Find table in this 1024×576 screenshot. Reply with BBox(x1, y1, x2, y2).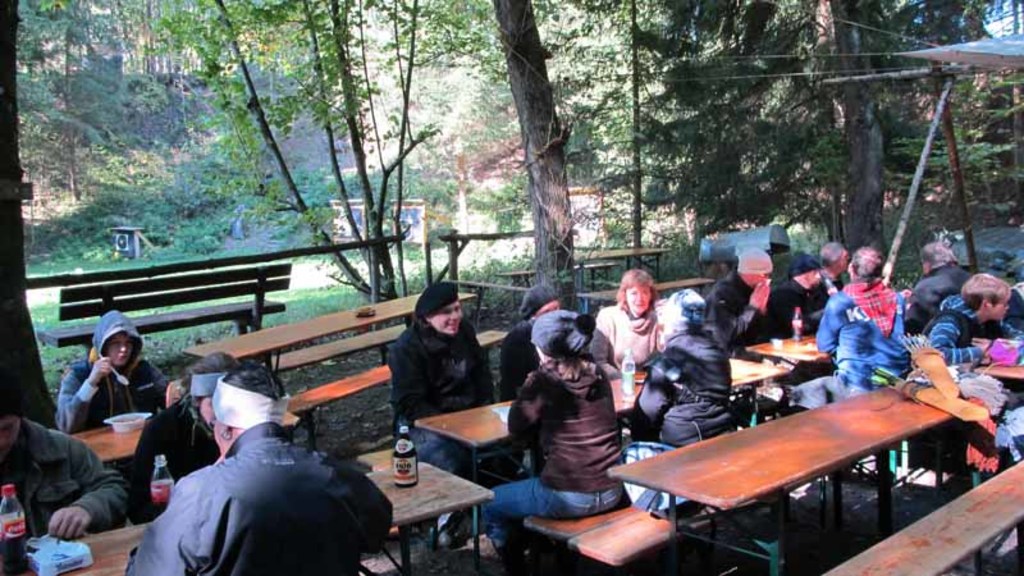
BBox(419, 351, 777, 536).
